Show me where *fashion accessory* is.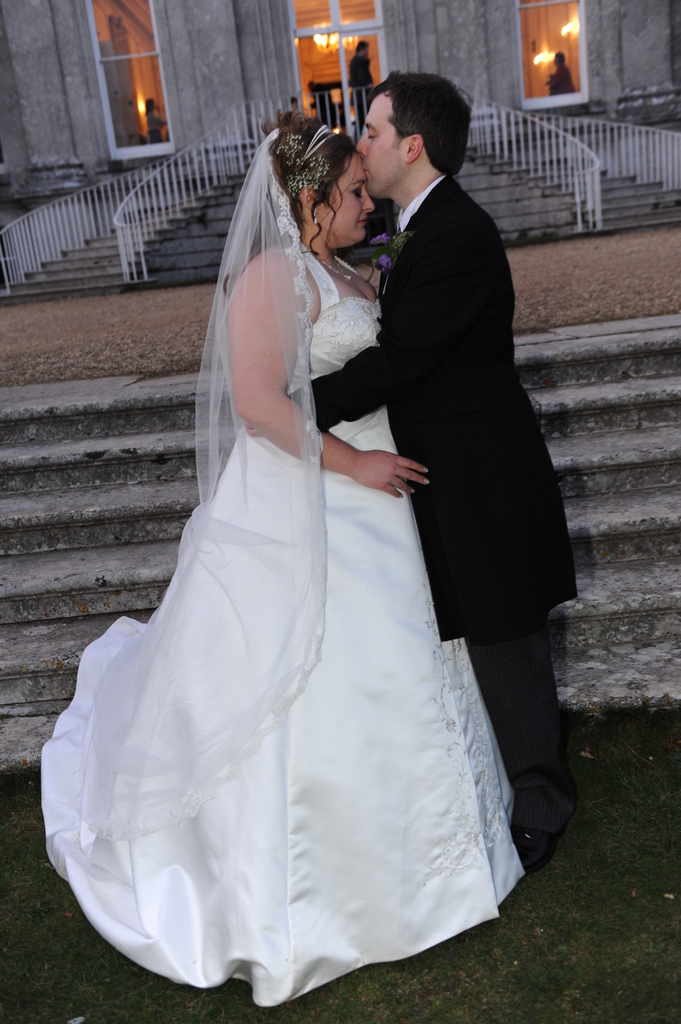
*fashion accessory* is at l=310, t=255, r=352, b=282.
